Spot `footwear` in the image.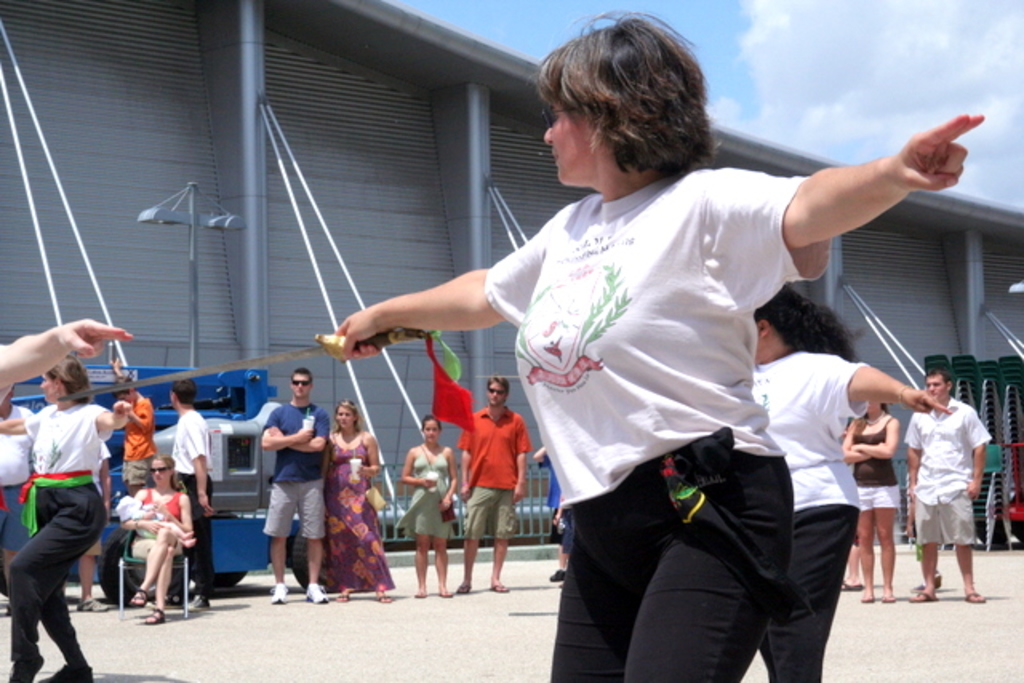
`footwear` found at 126, 590, 146, 605.
